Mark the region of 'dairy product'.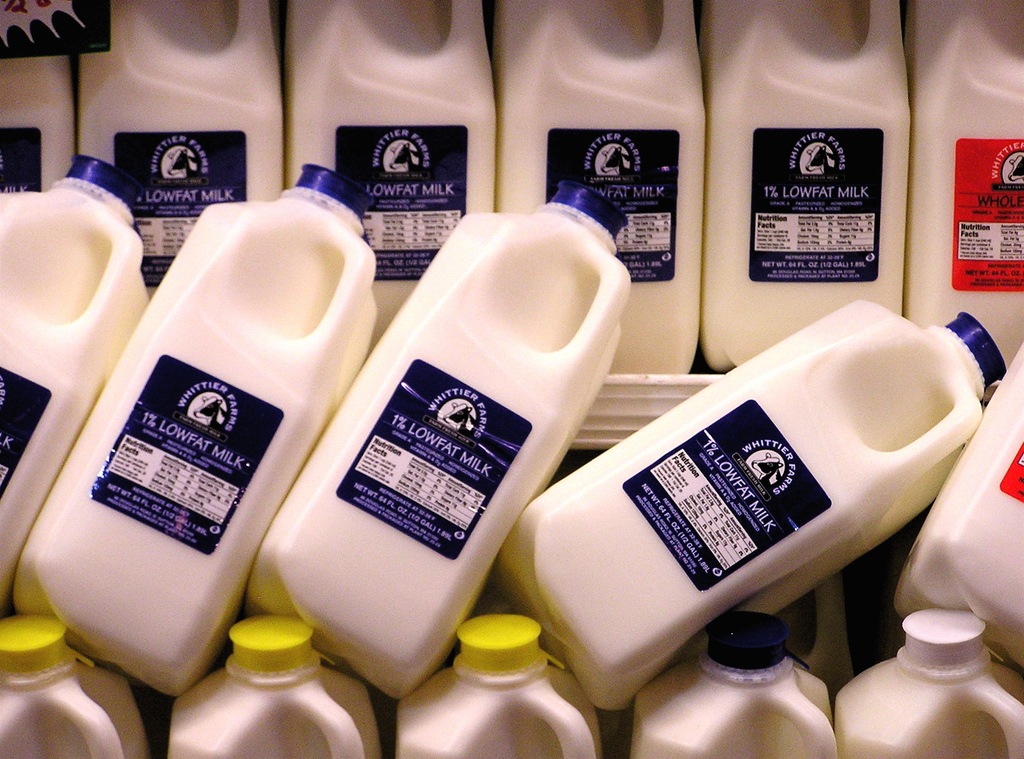
Region: (left=847, top=609, right=1023, bottom=758).
